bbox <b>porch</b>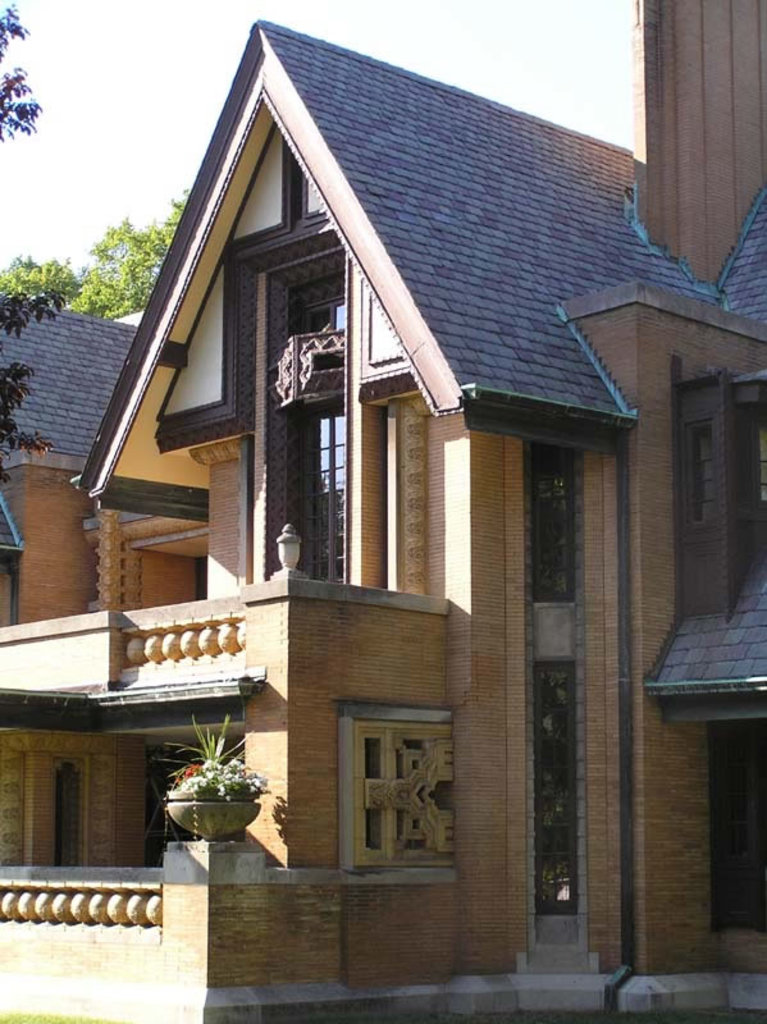
bbox=[0, 829, 228, 946]
